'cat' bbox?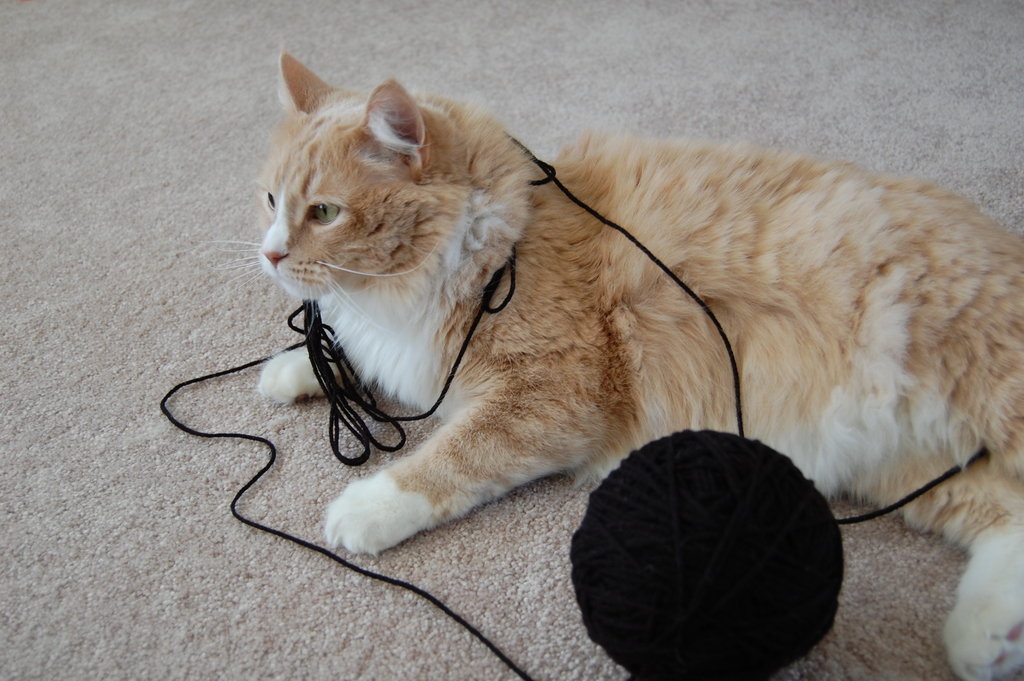
l=204, t=51, r=1023, b=680
